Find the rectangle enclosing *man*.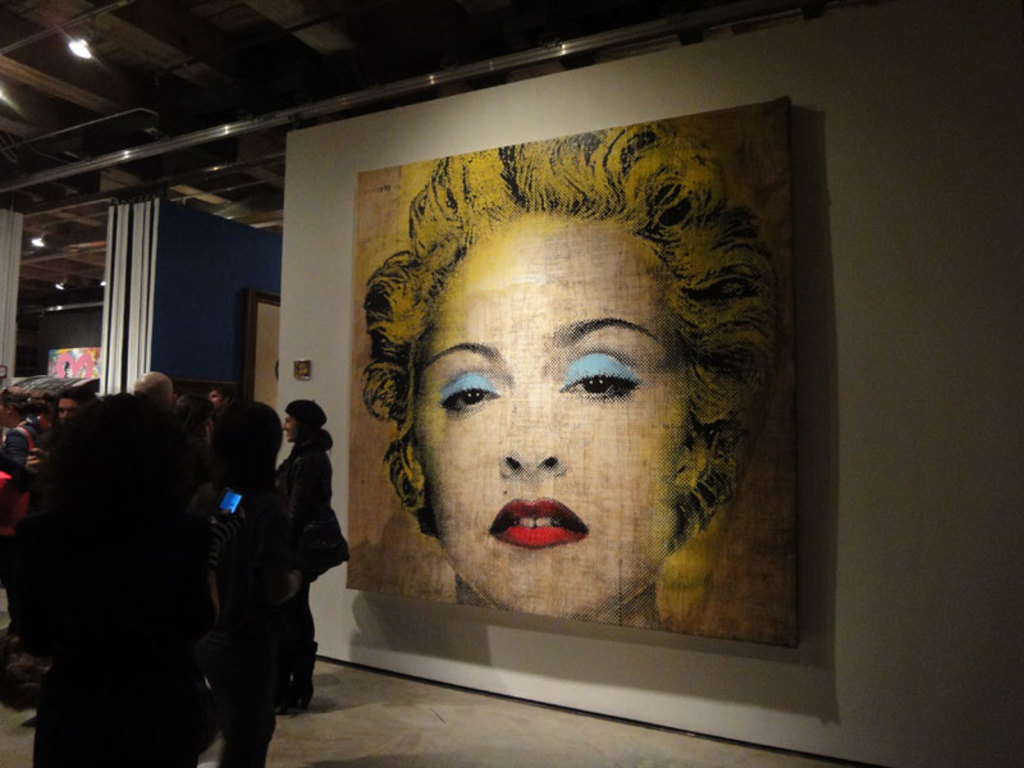
l=209, t=385, r=233, b=412.
